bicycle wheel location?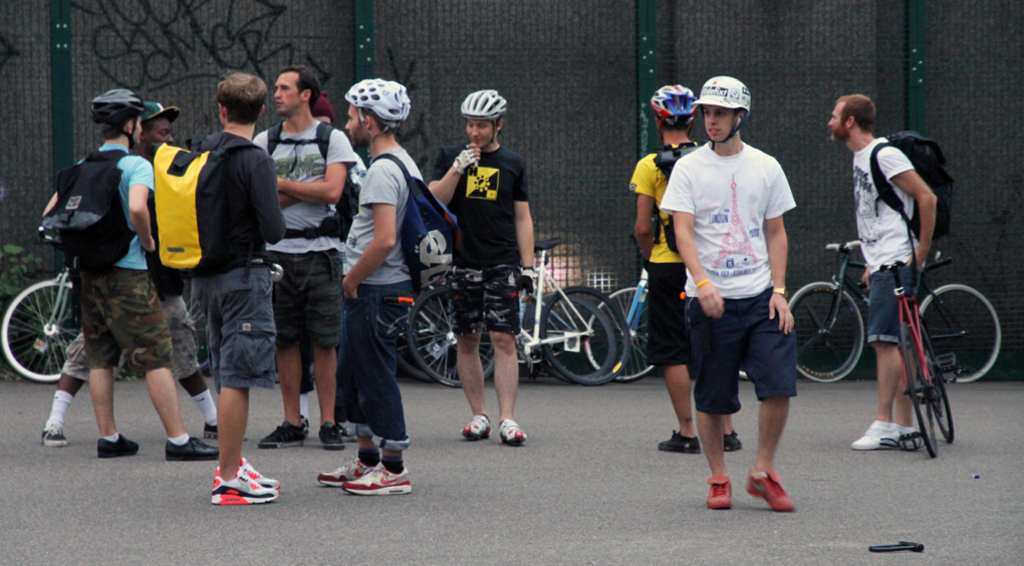
BBox(396, 286, 489, 390)
